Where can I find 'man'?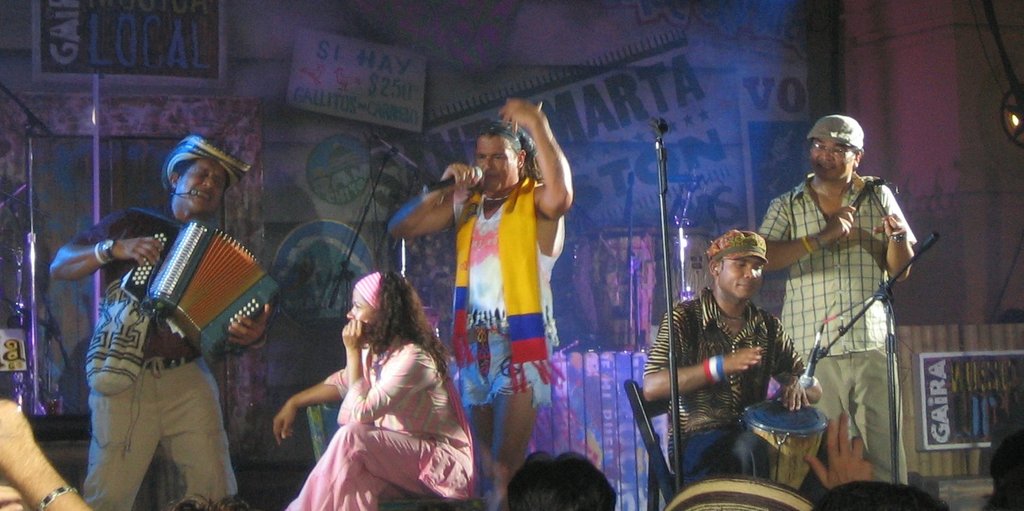
You can find it at [383,98,577,510].
